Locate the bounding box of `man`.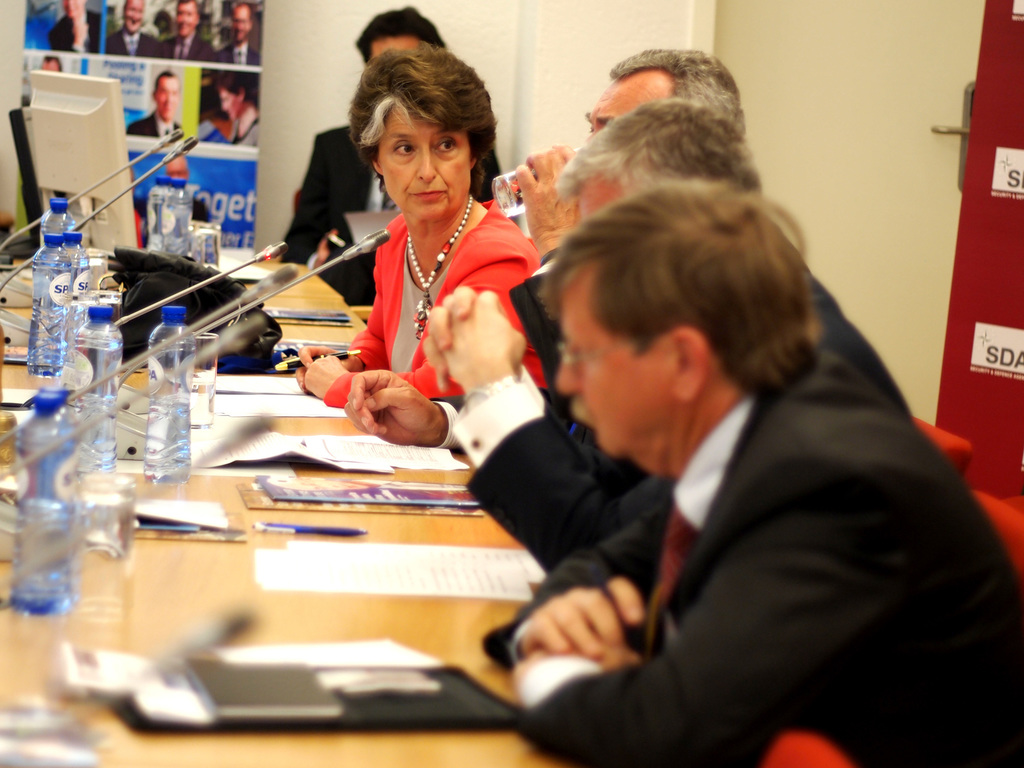
Bounding box: (x1=420, y1=97, x2=917, y2=586).
